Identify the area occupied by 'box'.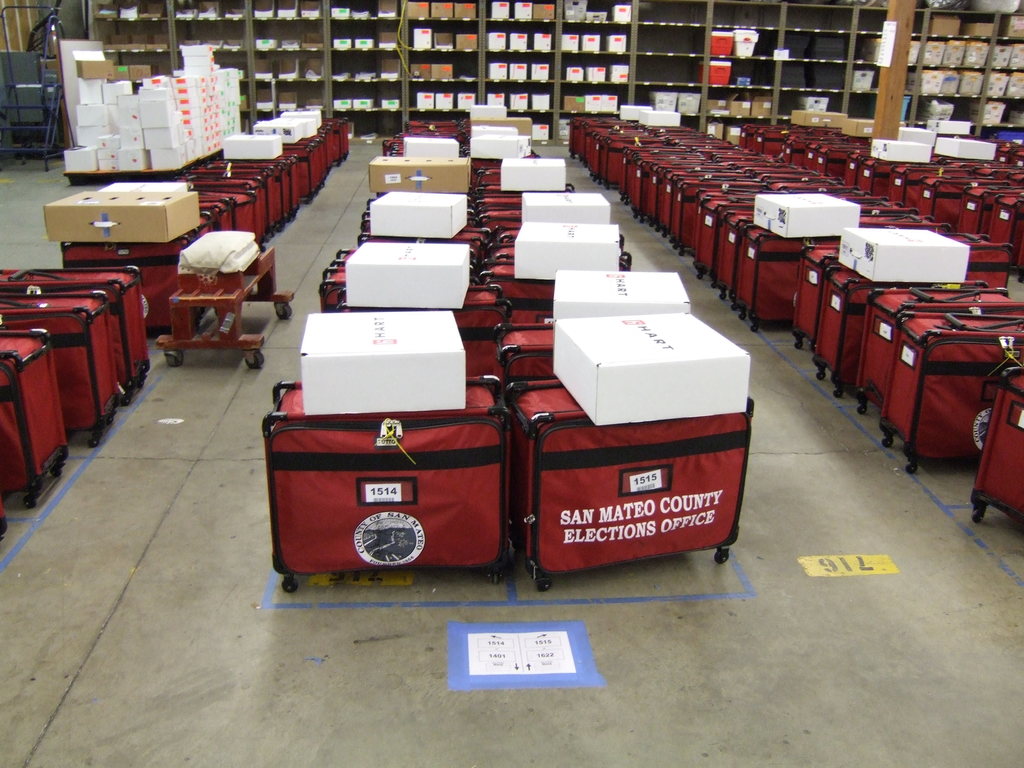
Area: (left=371, top=188, right=467, bottom=246).
